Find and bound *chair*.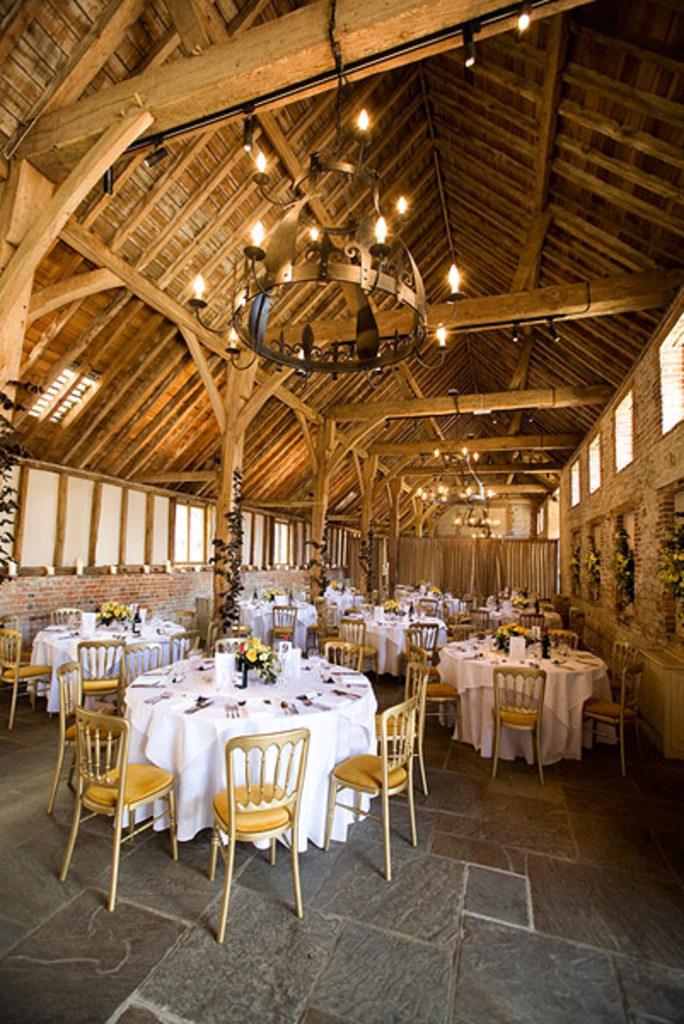
Bound: Rect(406, 631, 435, 679).
